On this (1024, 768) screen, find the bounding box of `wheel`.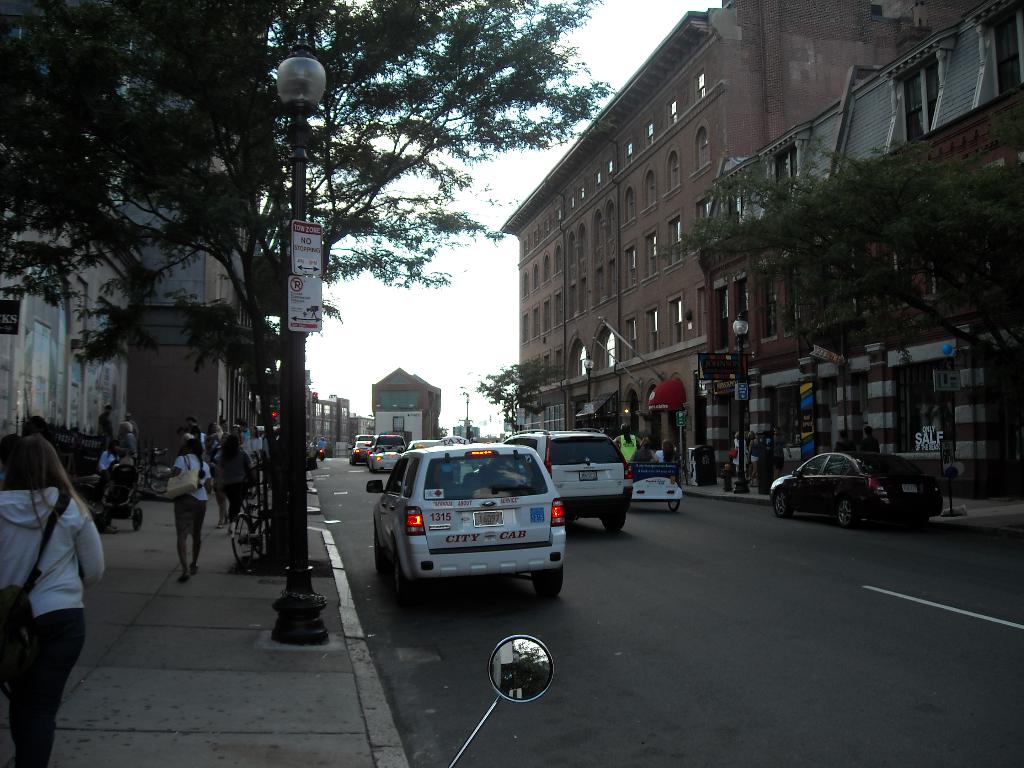
Bounding box: 532,568,566,601.
